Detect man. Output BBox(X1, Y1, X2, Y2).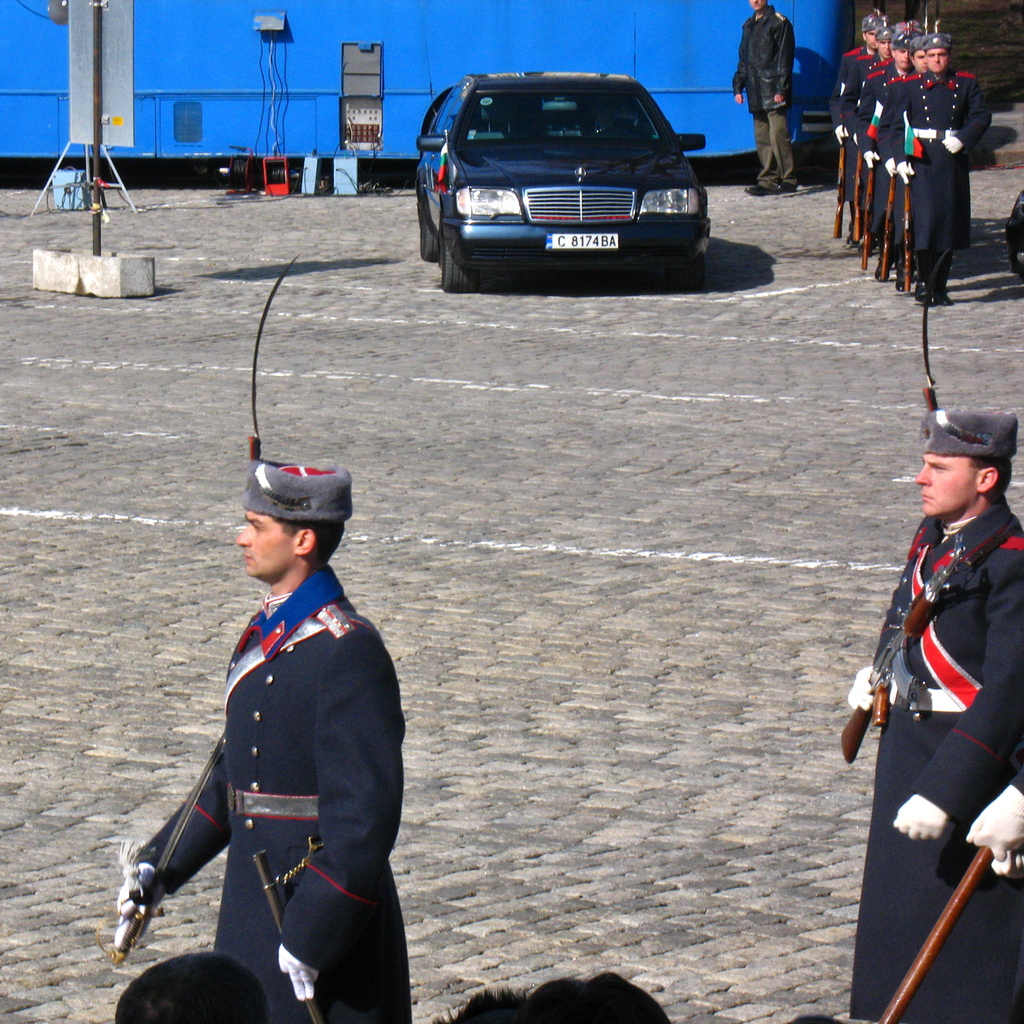
BBox(851, 16, 893, 237).
